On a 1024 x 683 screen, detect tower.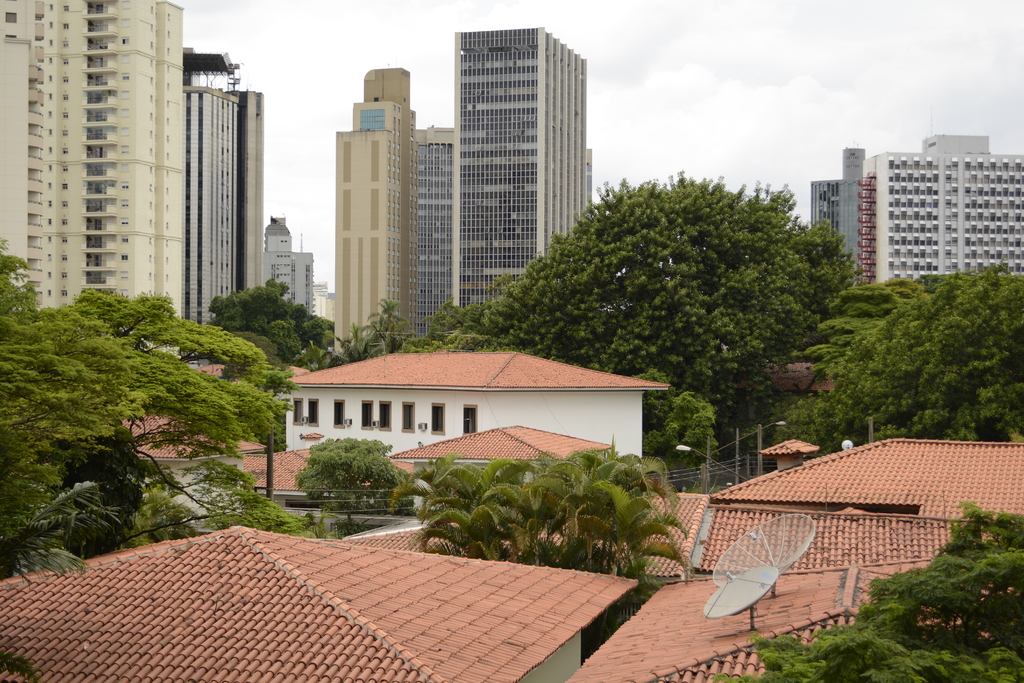
[x1=184, y1=58, x2=266, y2=325].
